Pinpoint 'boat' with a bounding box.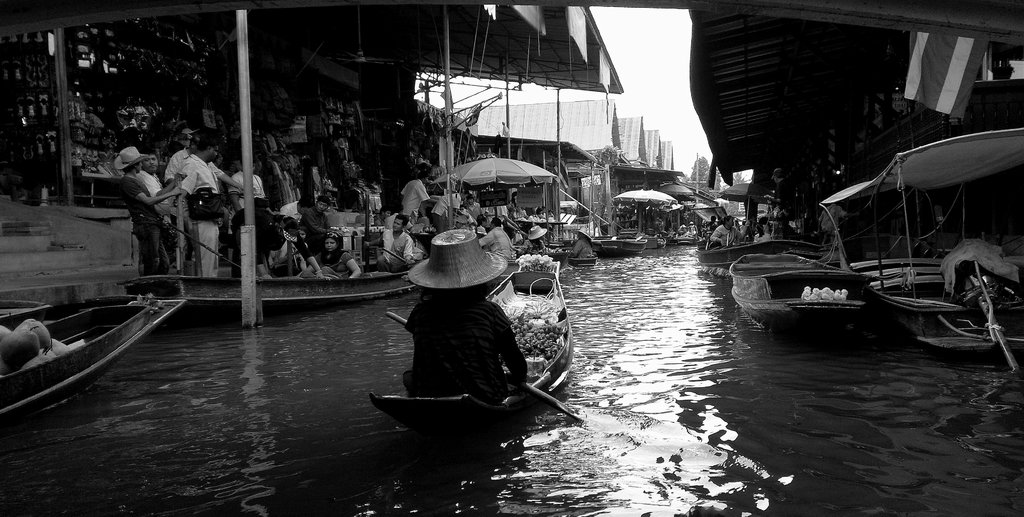
(368, 257, 573, 423).
